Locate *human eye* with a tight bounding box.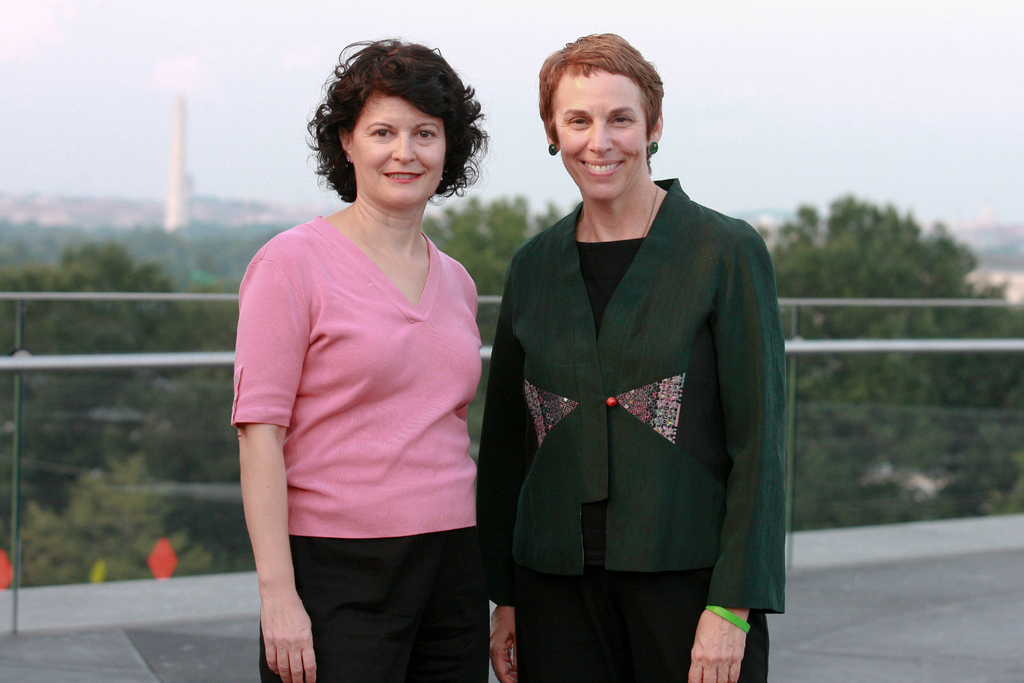
367 127 396 143.
